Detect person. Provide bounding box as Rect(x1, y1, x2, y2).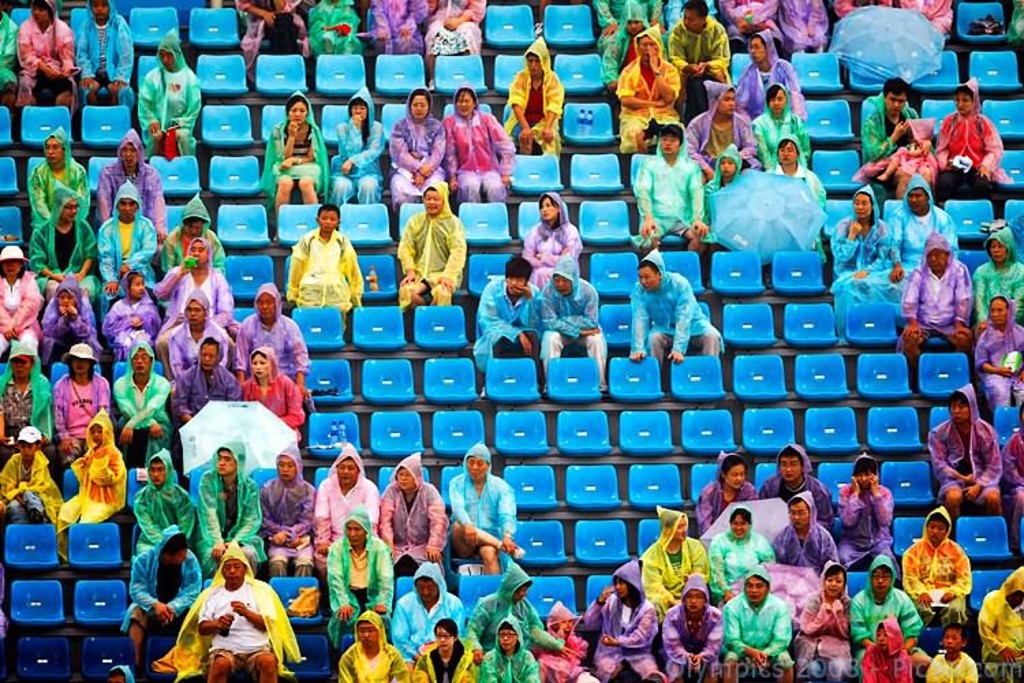
Rect(938, 75, 1008, 187).
